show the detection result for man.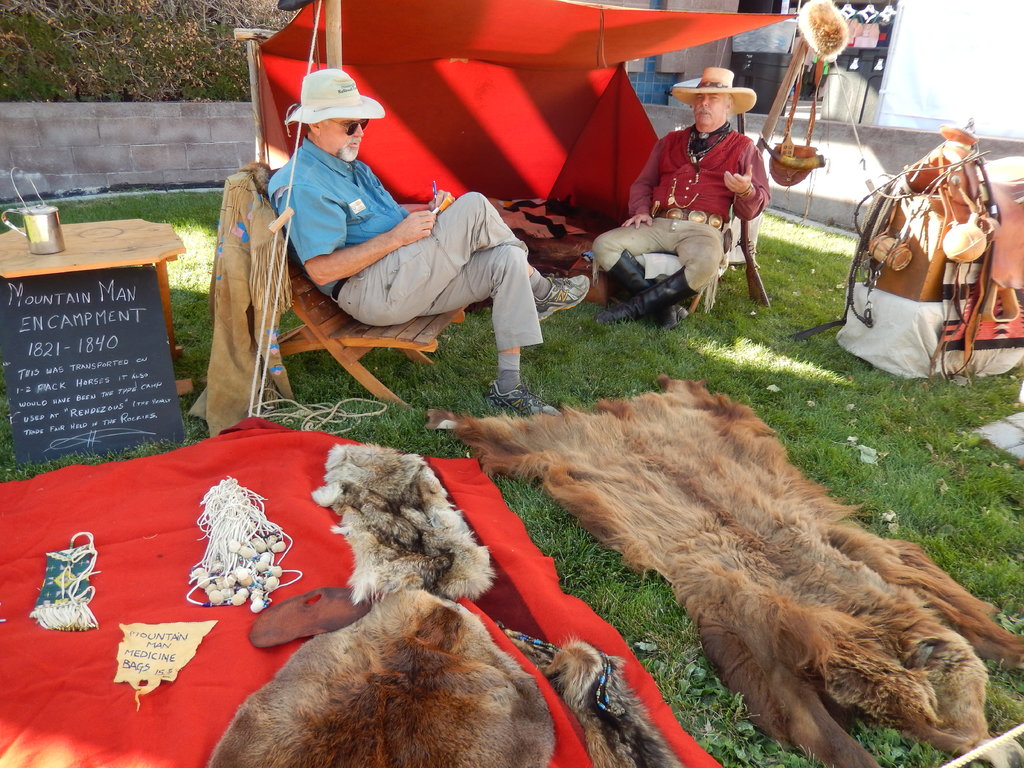
crop(271, 66, 593, 413).
